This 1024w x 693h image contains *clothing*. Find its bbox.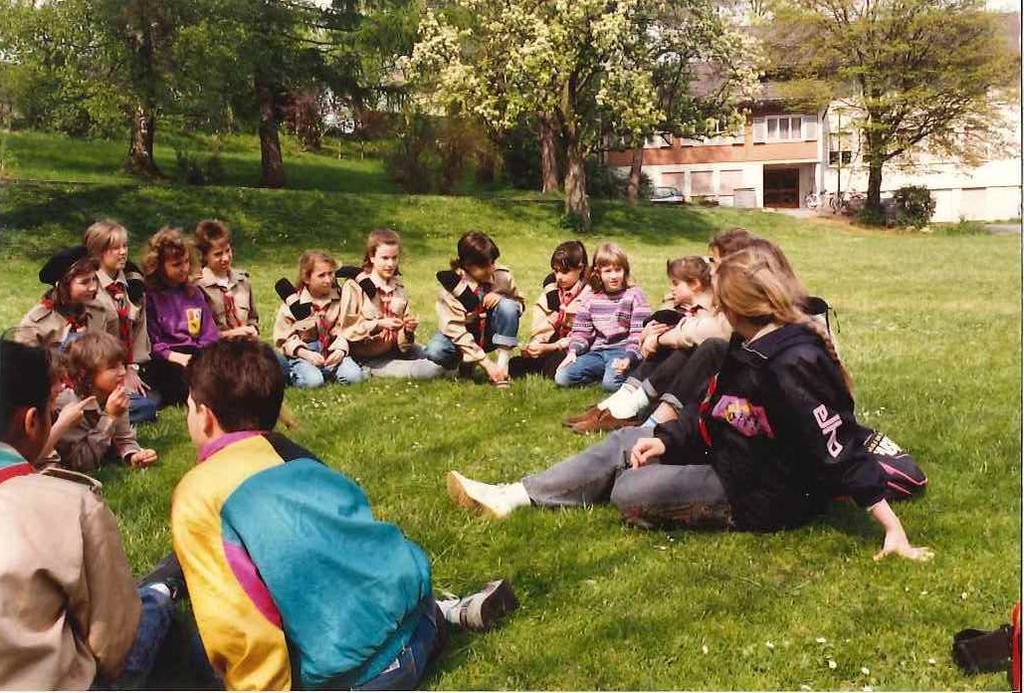
425,259,524,379.
